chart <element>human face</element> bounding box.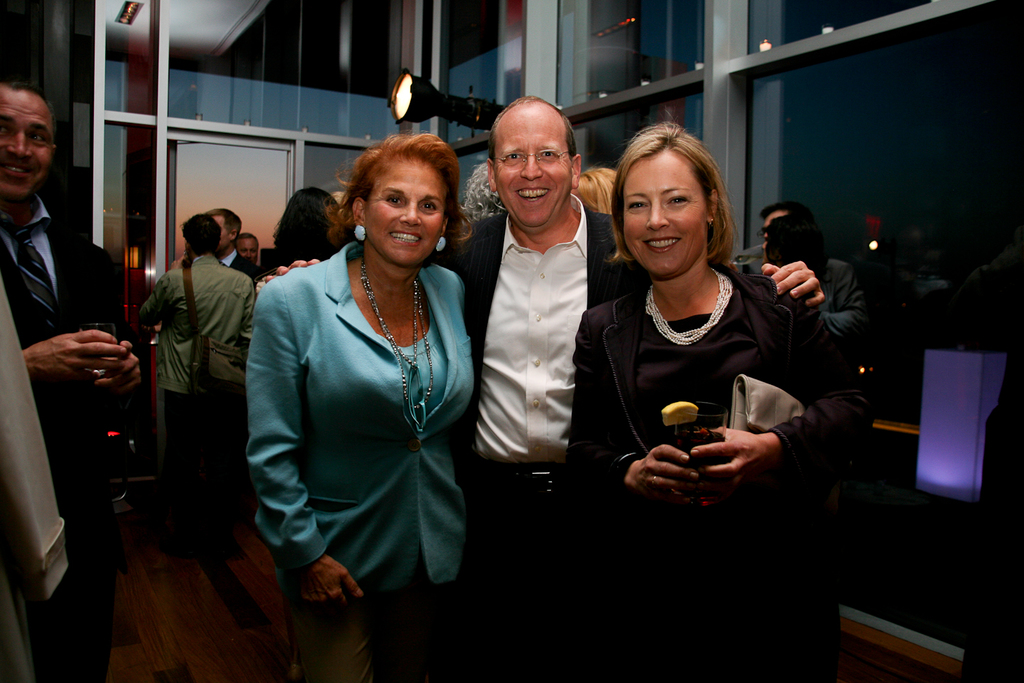
Charted: x1=218, y1=211, x2=225, y2=252.
